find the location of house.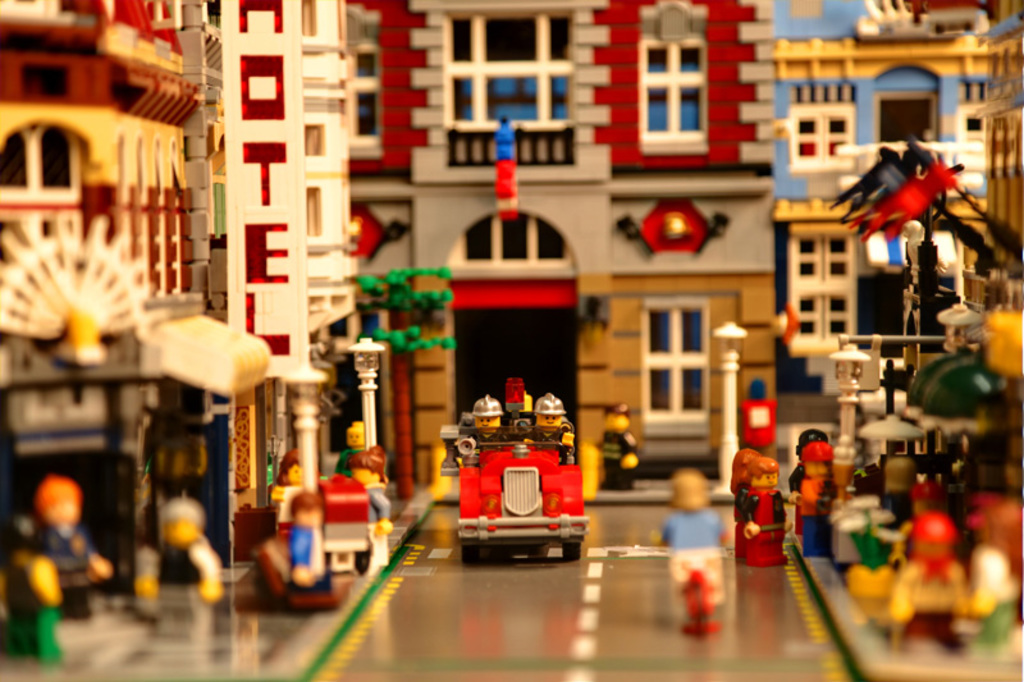
Location: pyautogui.locateOnScreen(0, 0, 200, 644).
